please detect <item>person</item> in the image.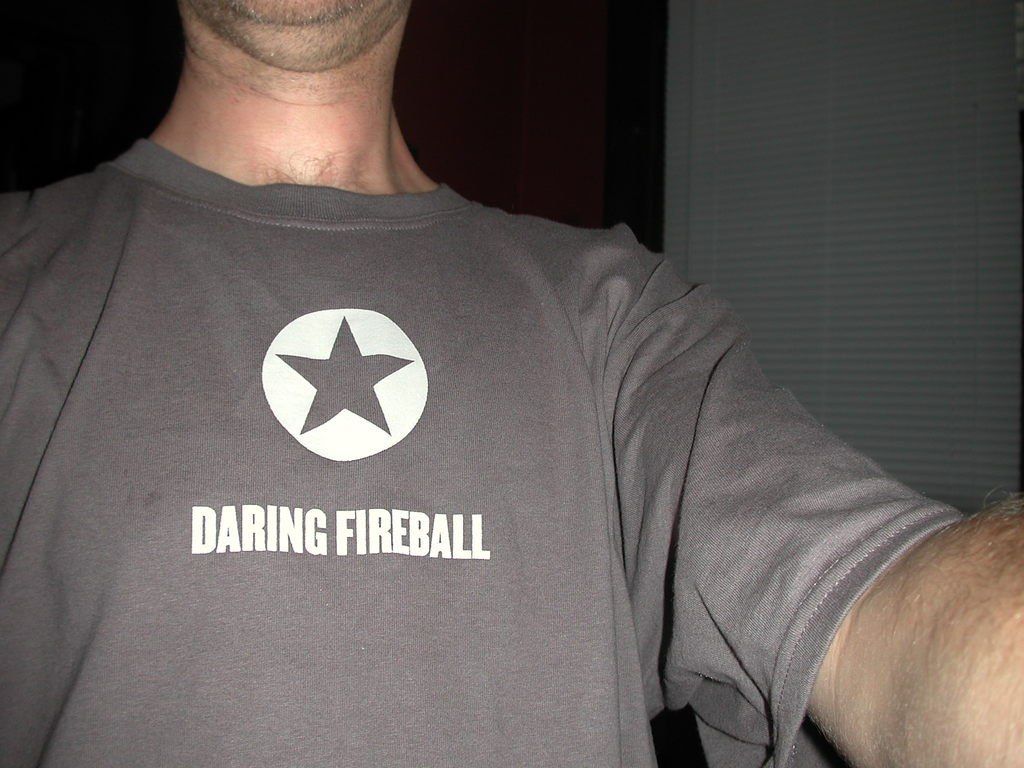
bbox(9, 0, 981, 767).
